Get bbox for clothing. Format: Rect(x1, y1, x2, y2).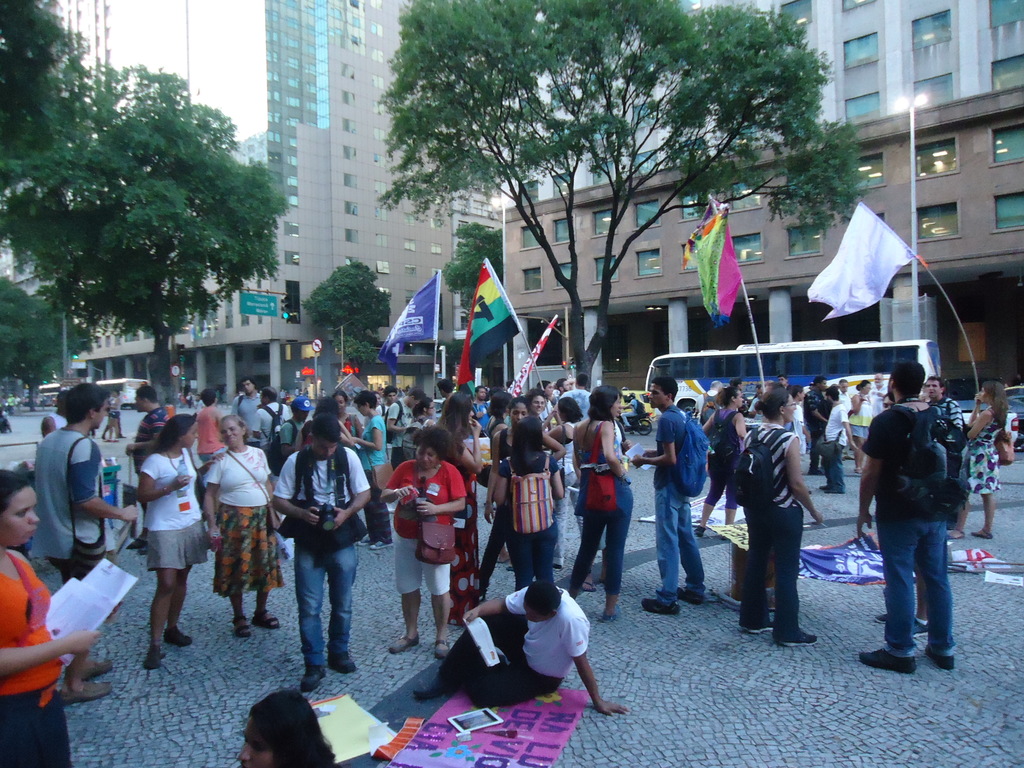
Rect(209, 514, 289, 584).
